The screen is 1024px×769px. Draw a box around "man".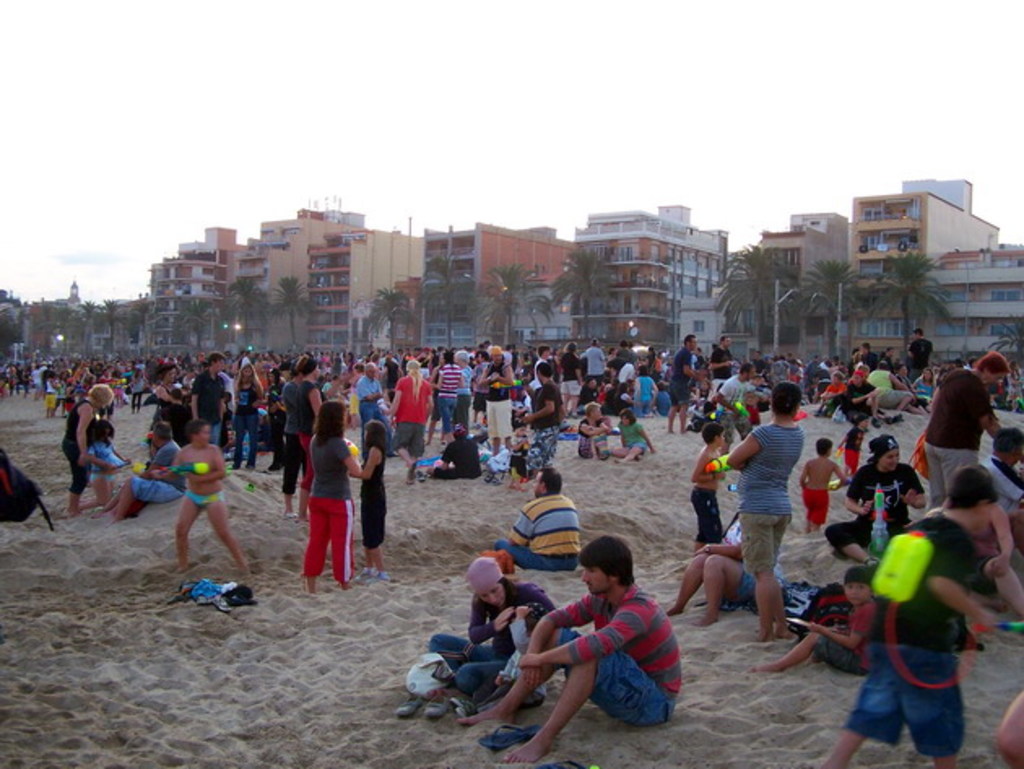
bbox(665, 527, 792, 621).
